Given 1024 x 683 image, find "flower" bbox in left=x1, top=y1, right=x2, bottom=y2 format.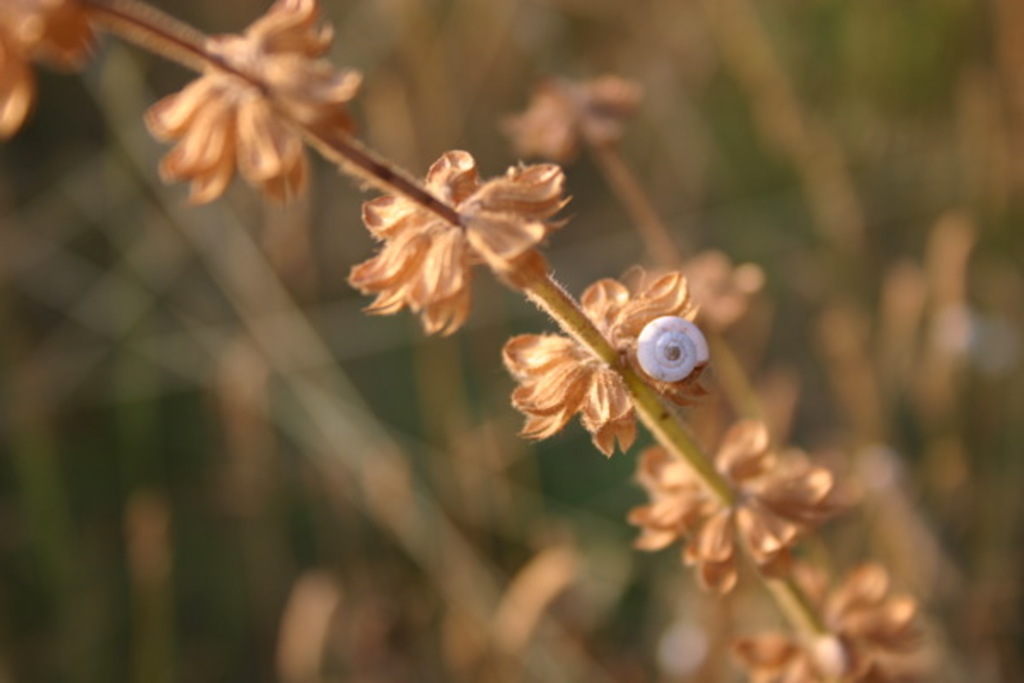
left=672, top=251, right=765, bottom=338.
